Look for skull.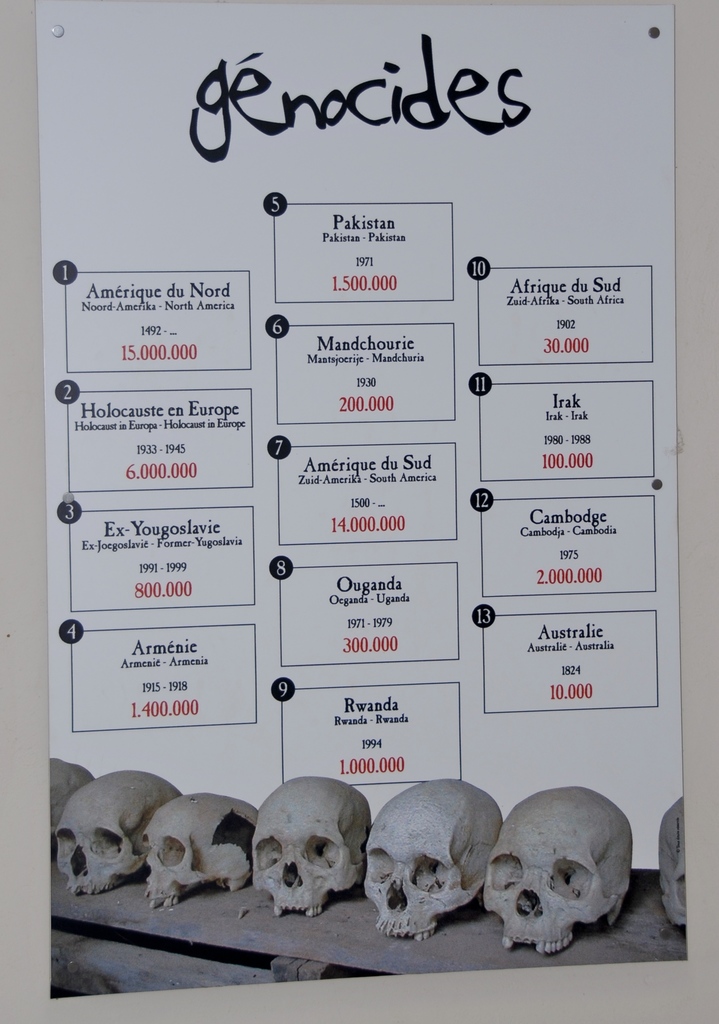
Found: {"x1": 663, "y1": 798, "x2": 689, "y2": 924}.
